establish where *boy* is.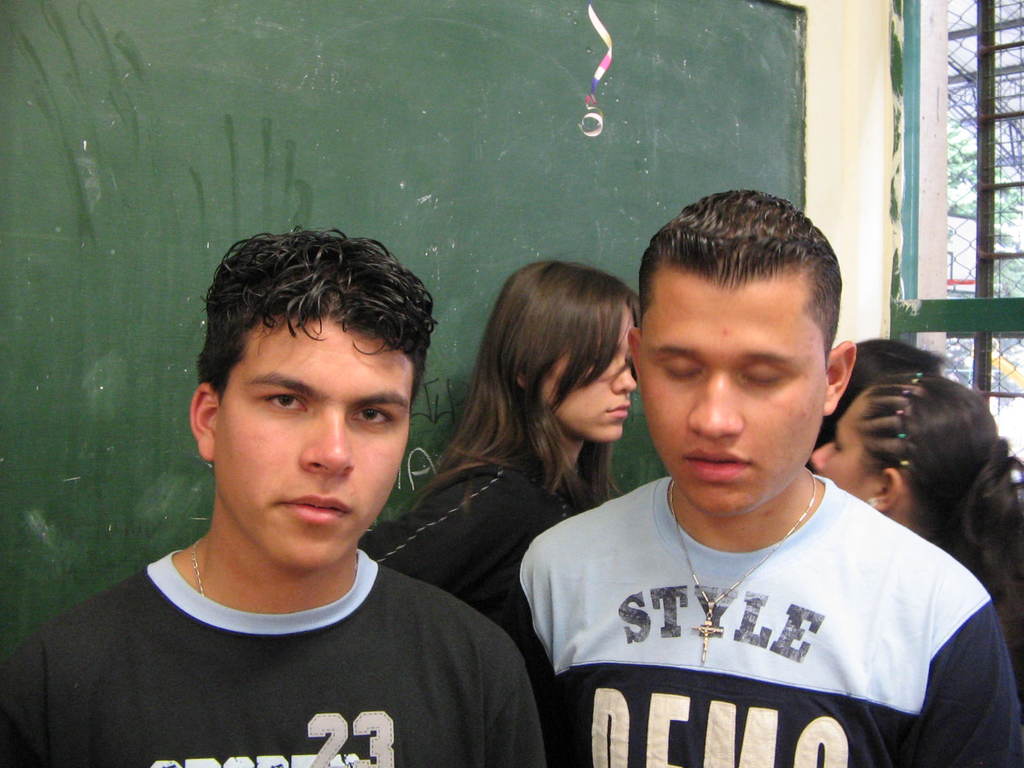
Established at <region>72, 205, 516, 748</region>.
